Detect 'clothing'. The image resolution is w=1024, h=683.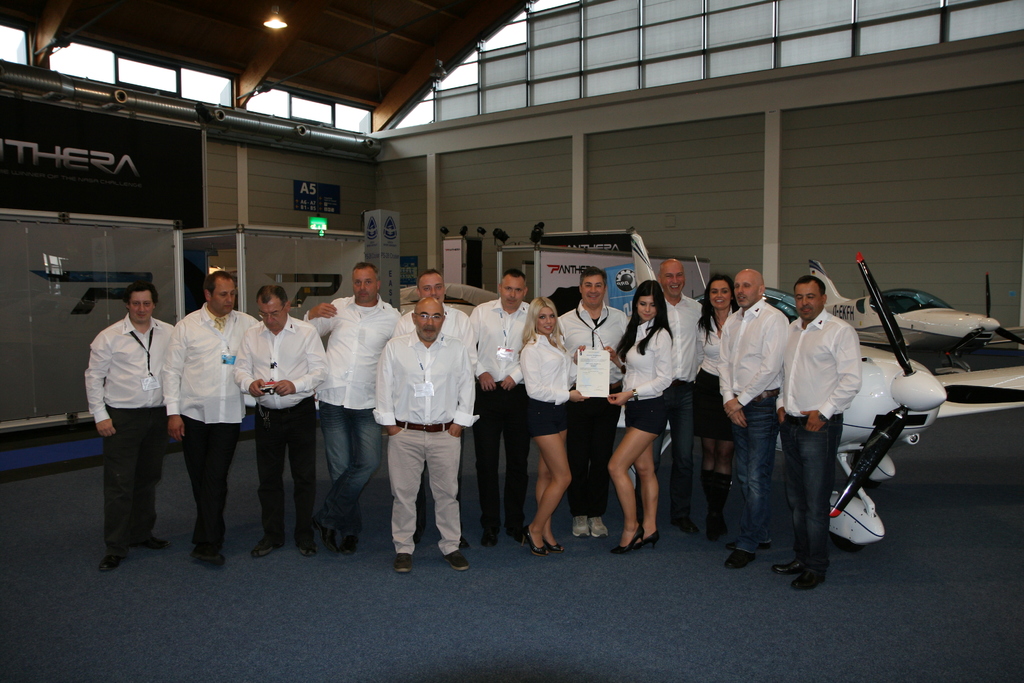
621:314:679:438.
